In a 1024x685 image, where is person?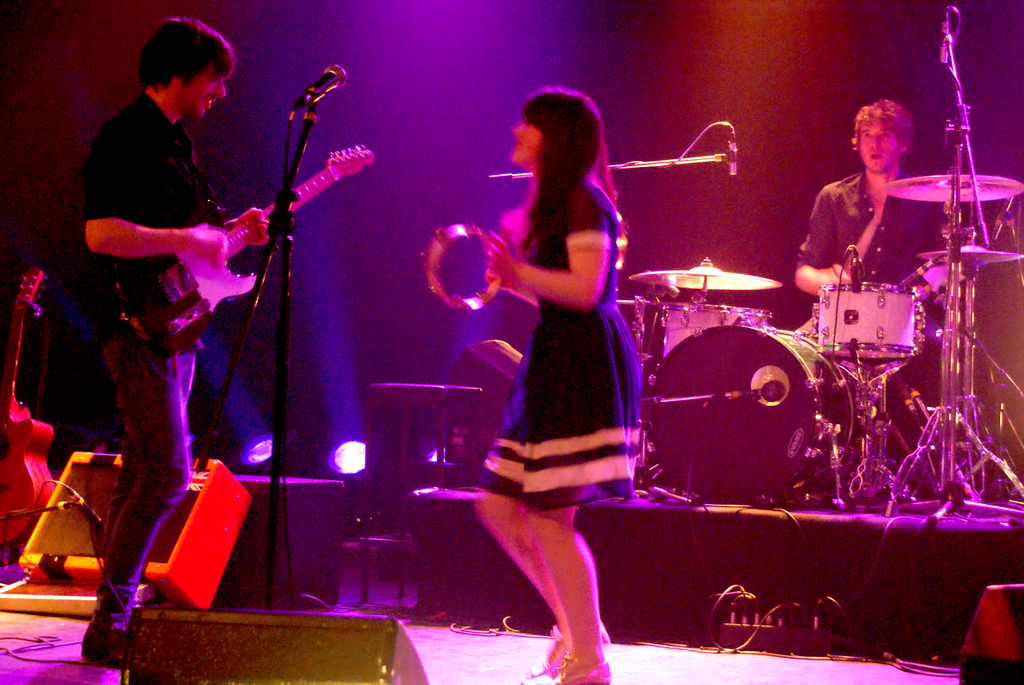
472,84,648,684.
